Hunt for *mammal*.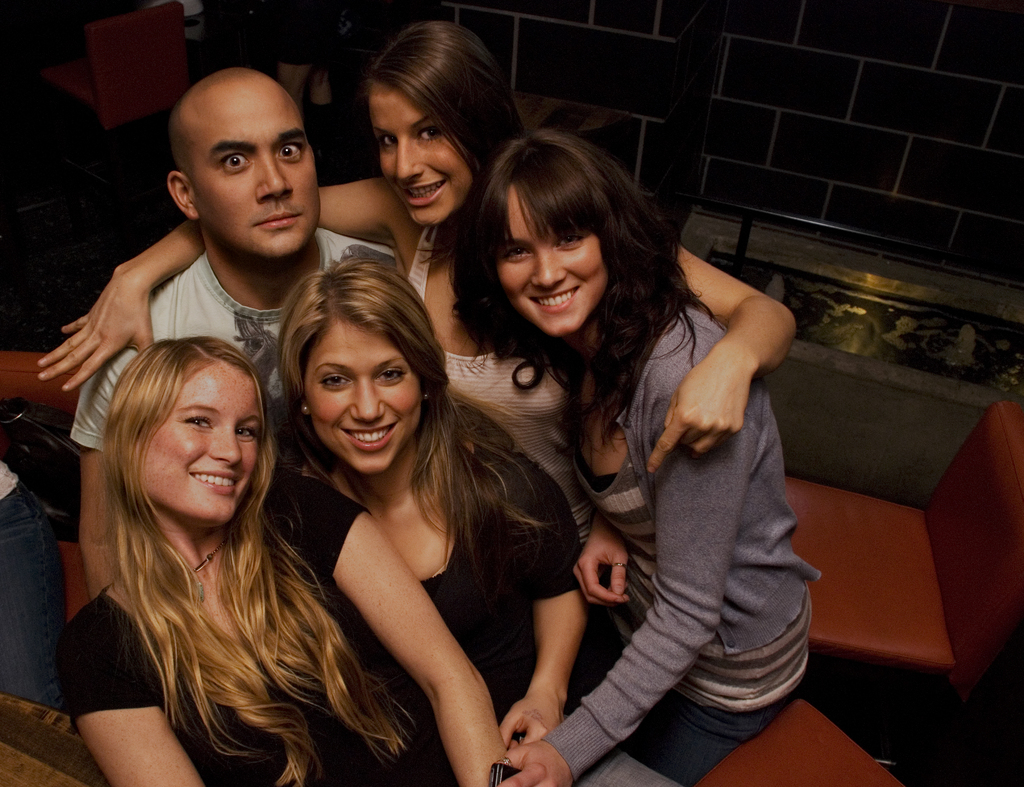
Hunted down at select_region(51, 330, 456, 786).
